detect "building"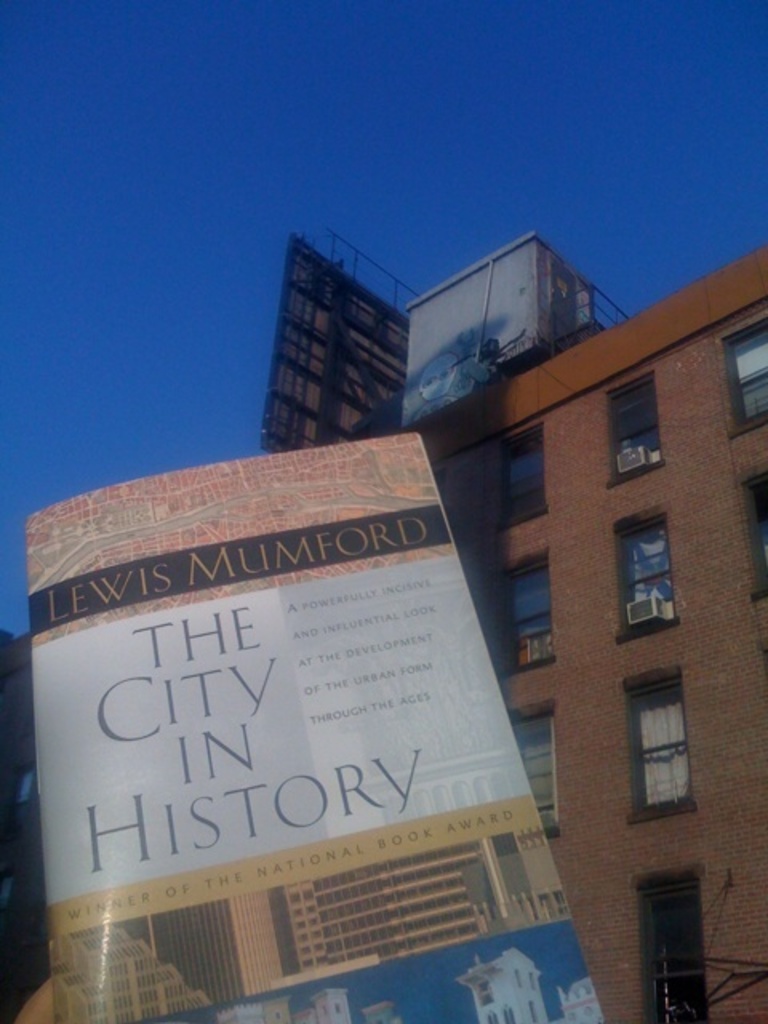
<box>397,240,766,1022</box>
